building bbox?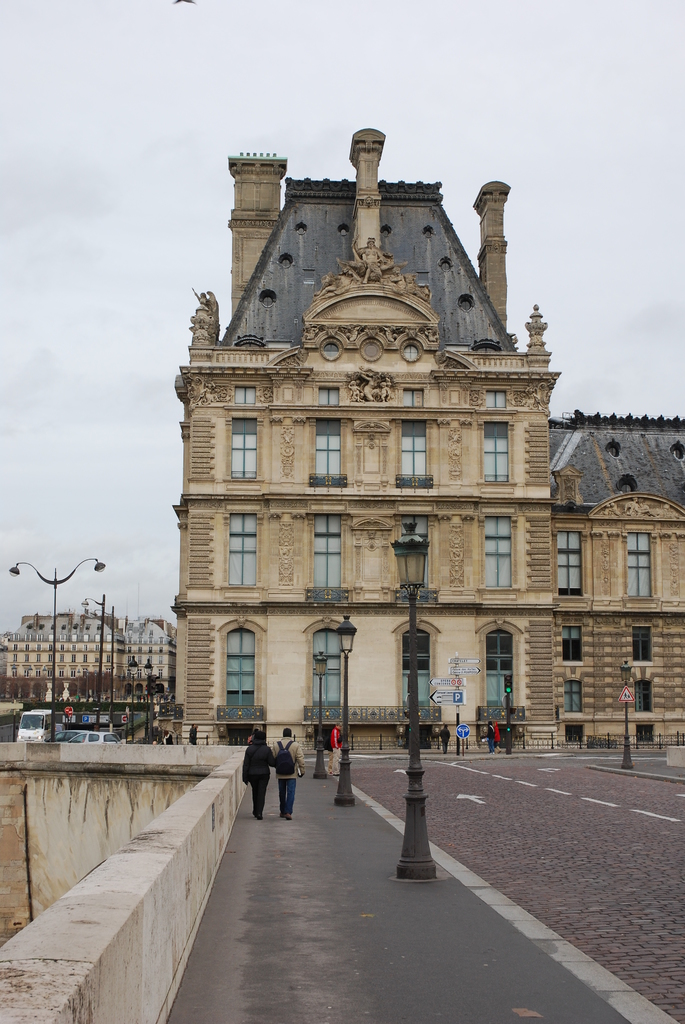
166:127:684:748
